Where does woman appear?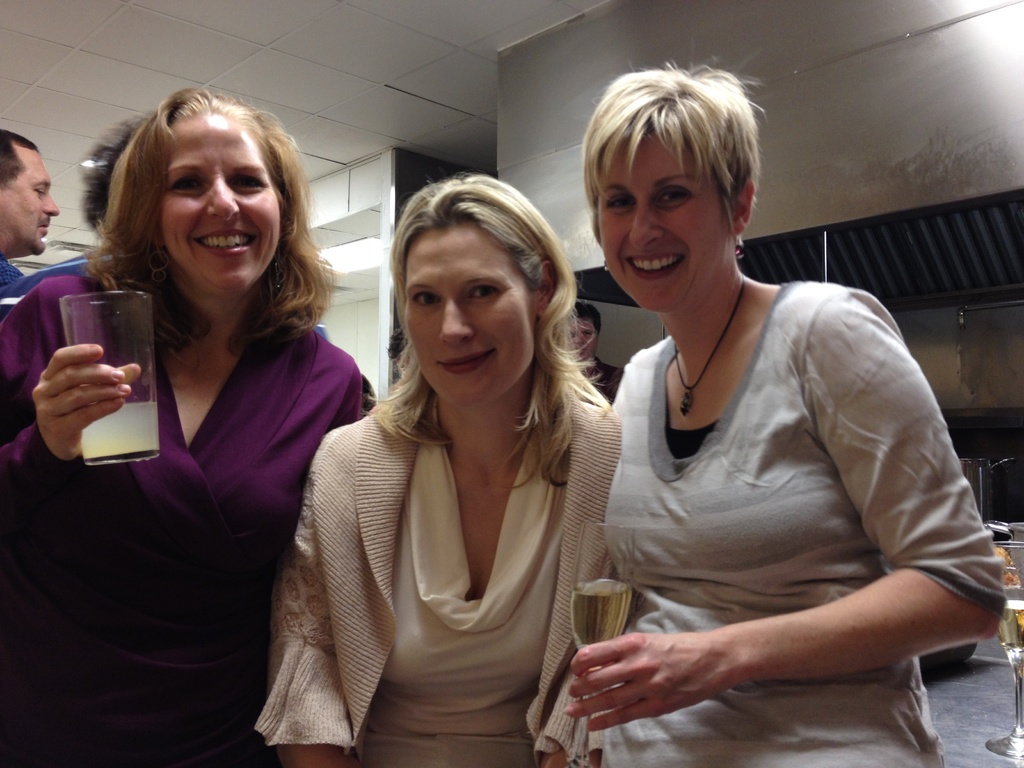
Appears at bbox=[0, 87, 361, 767].
